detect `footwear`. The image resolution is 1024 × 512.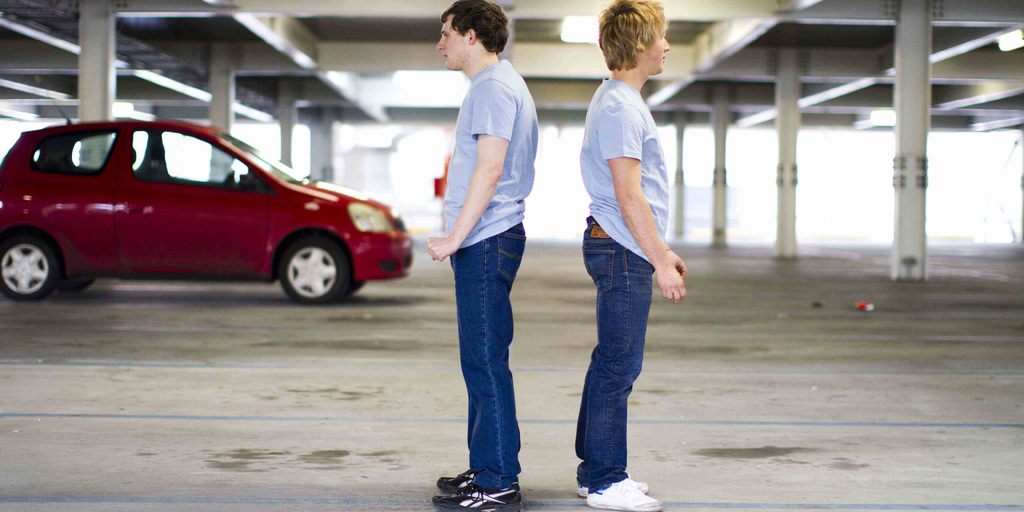
[577,472,649,499].
